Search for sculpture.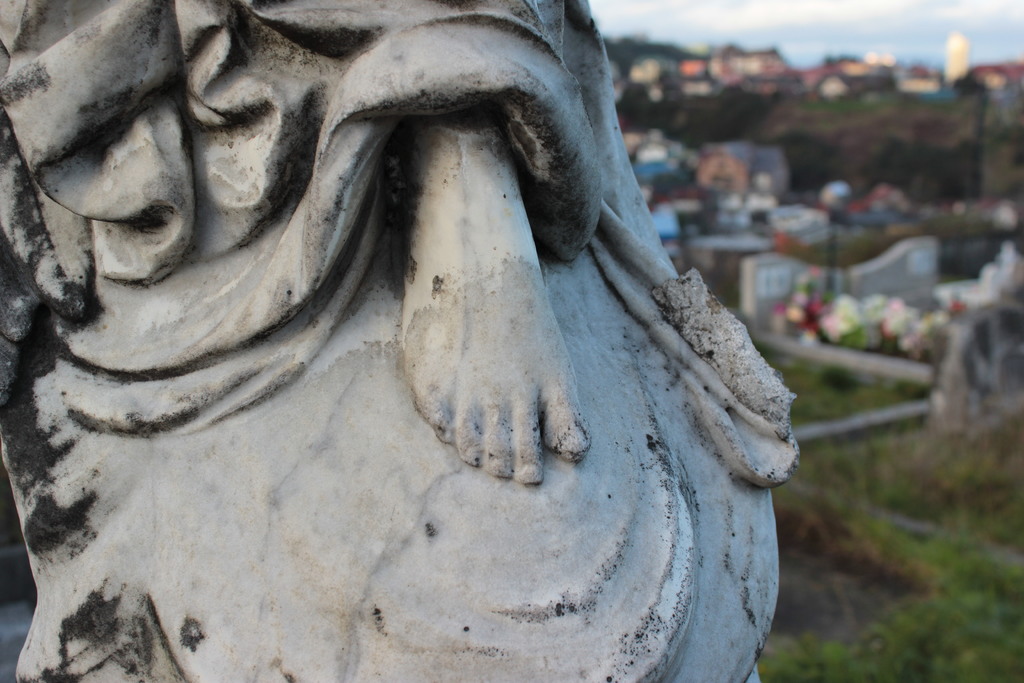
Found at [left=0, top=0, right=804, bottom=682].
